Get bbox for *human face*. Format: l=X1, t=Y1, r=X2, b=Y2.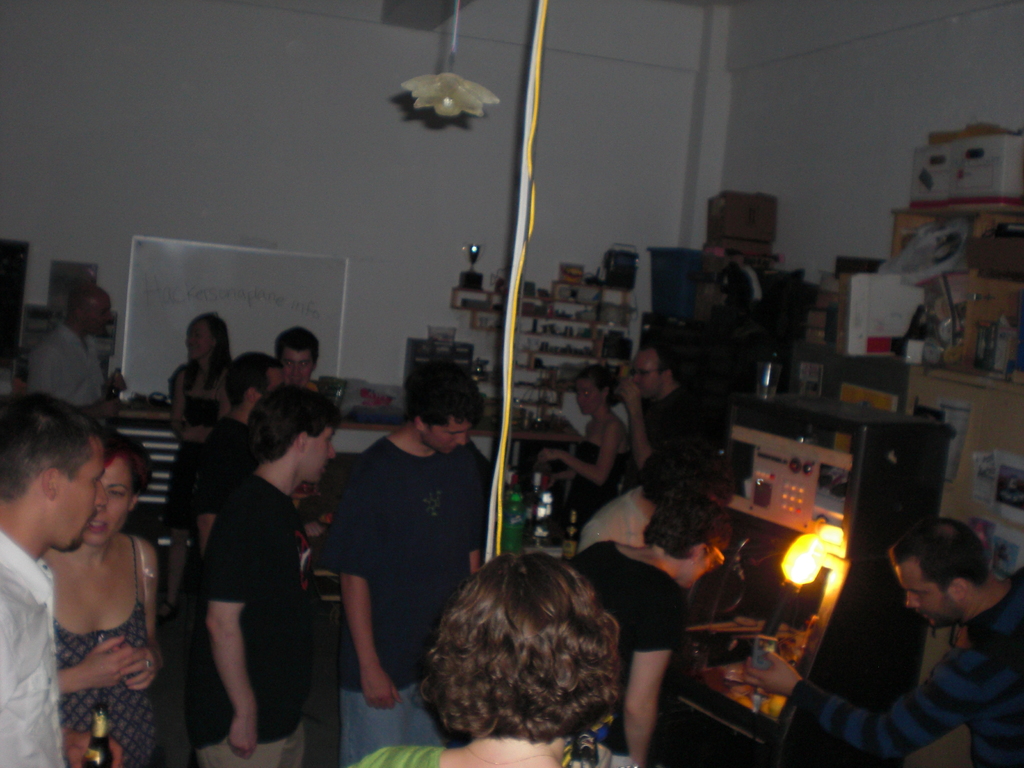
l=685, t=538, r=721, b=593.
